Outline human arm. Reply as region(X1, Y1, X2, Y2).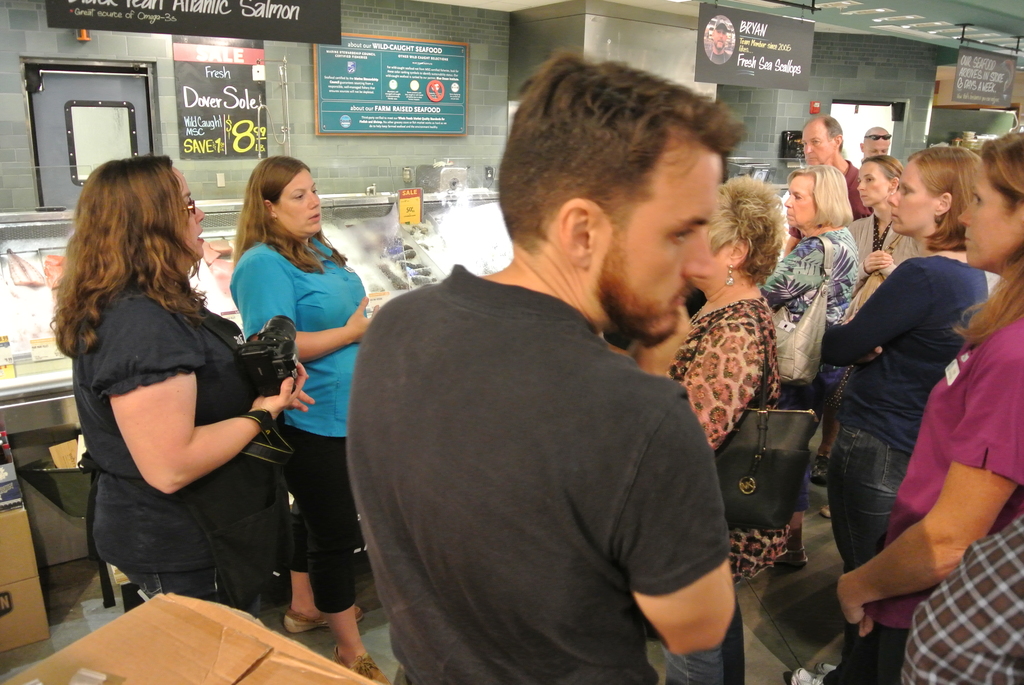
region(858, 246, 897, 288).
